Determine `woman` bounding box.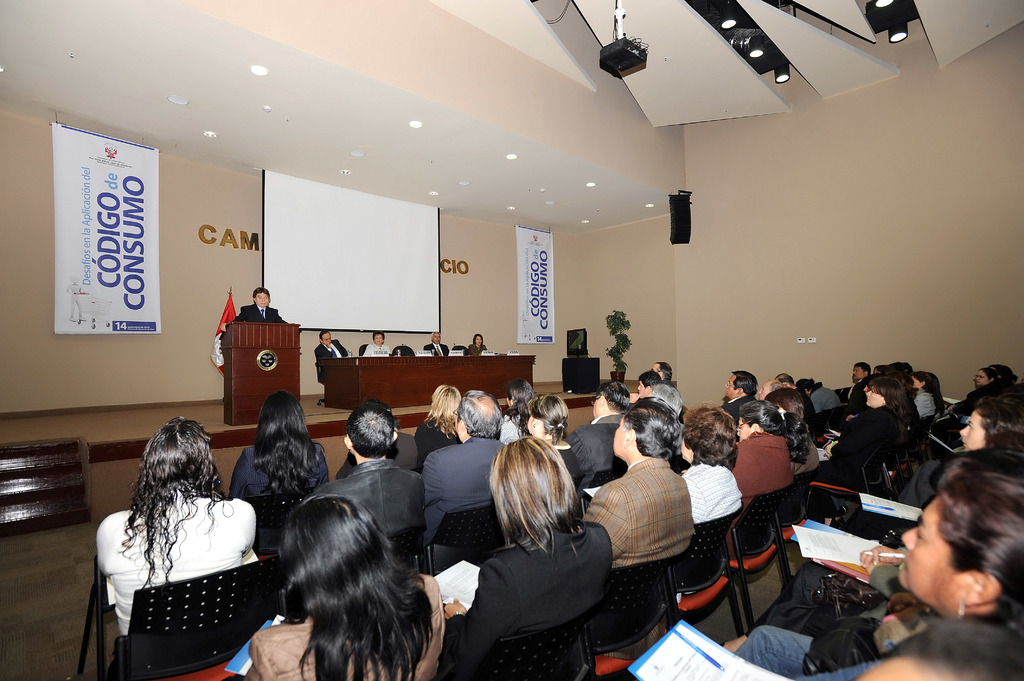
Determined: detection(96, 415, 260, 636).
